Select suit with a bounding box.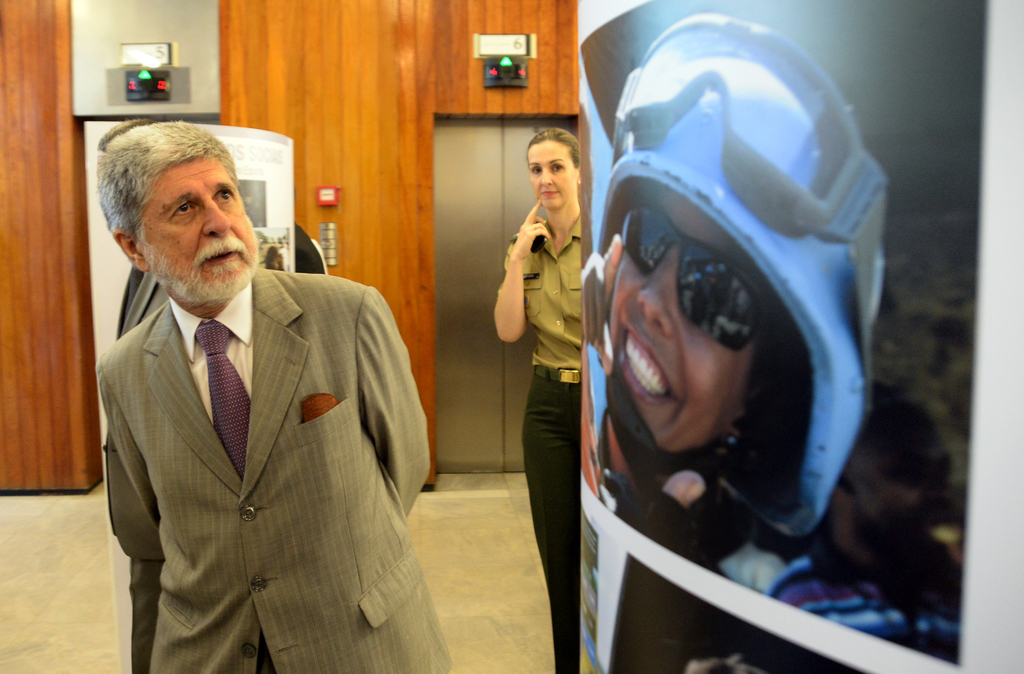
locate(109, 266, 170, 673).
